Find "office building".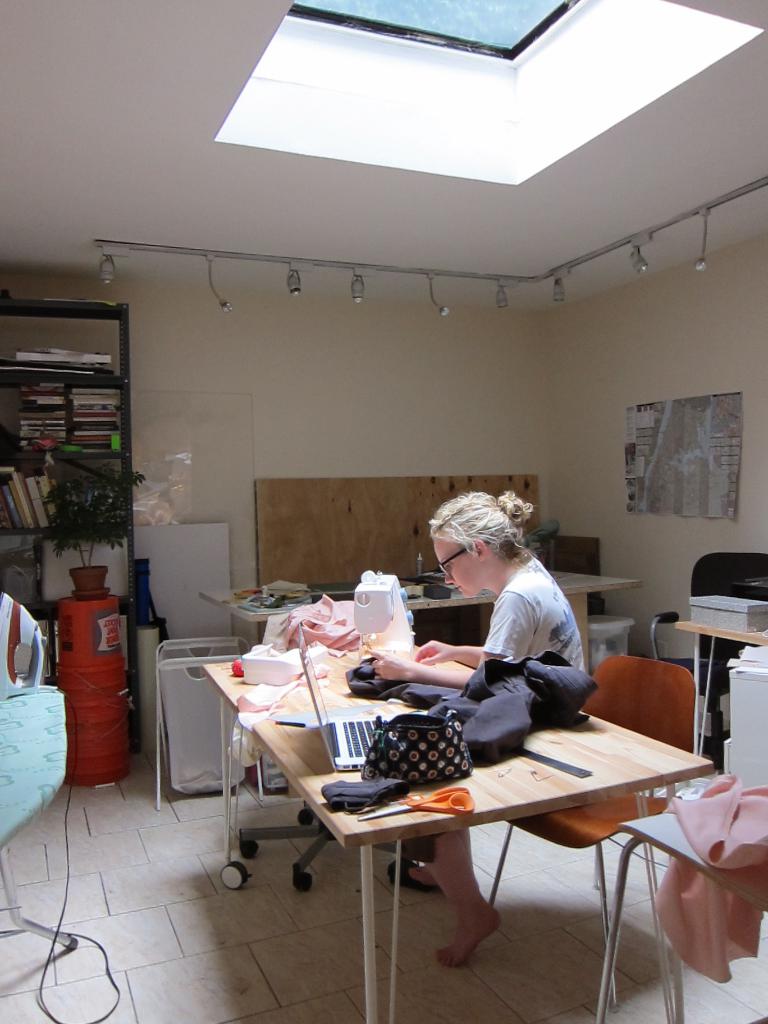
bbox=(98, 0, 722, 1012).
